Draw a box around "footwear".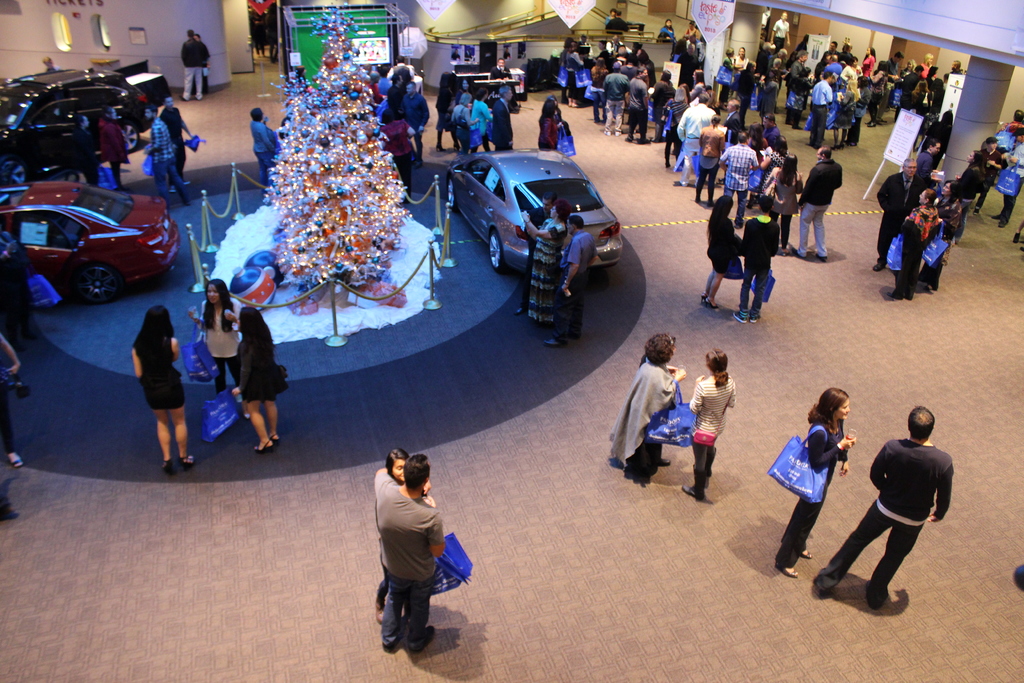
167,183,176,195.
